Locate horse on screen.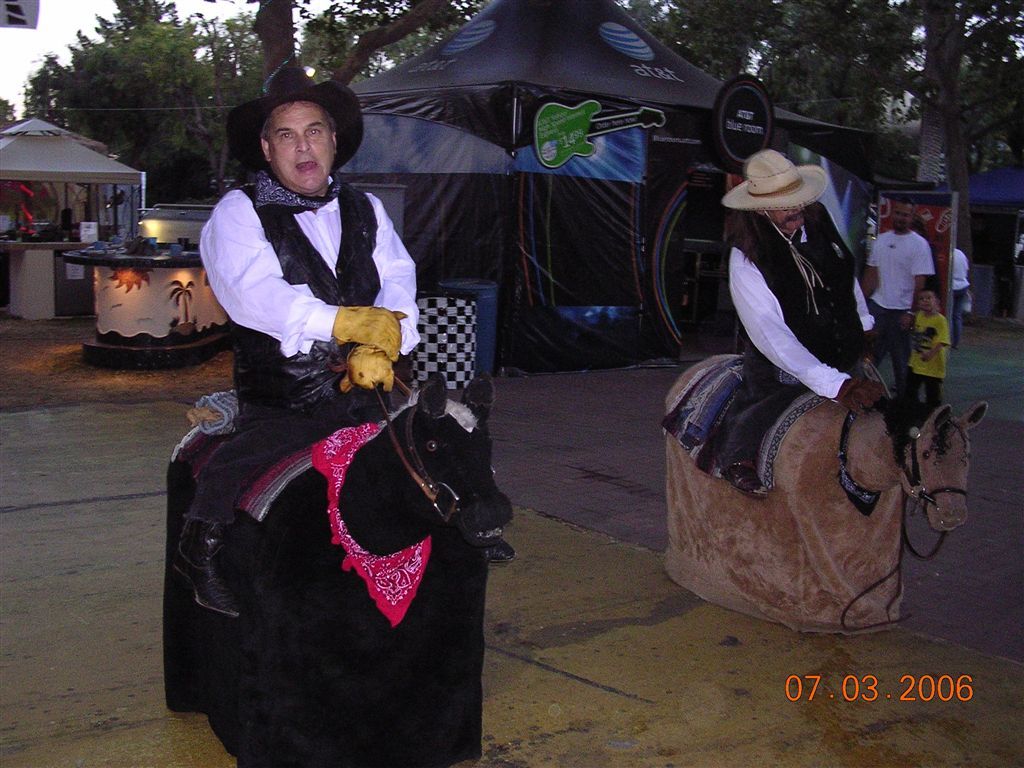
On screen at 162/370/518/767.
